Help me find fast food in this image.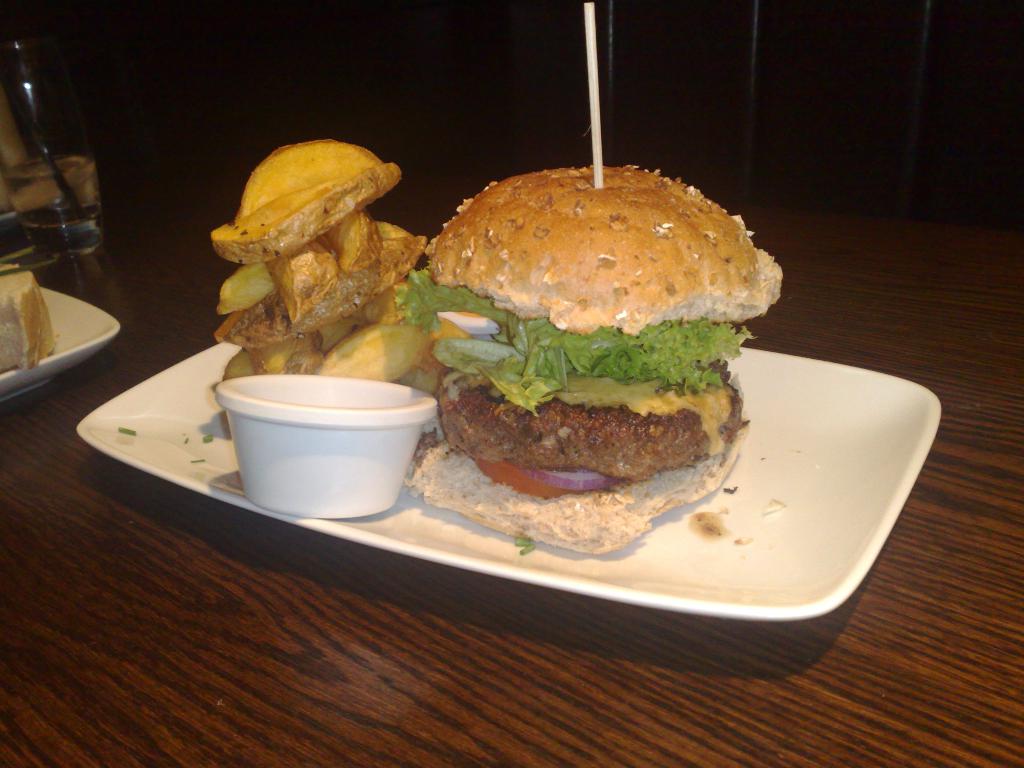
Found it: locate(309, 204, 381, 271).
